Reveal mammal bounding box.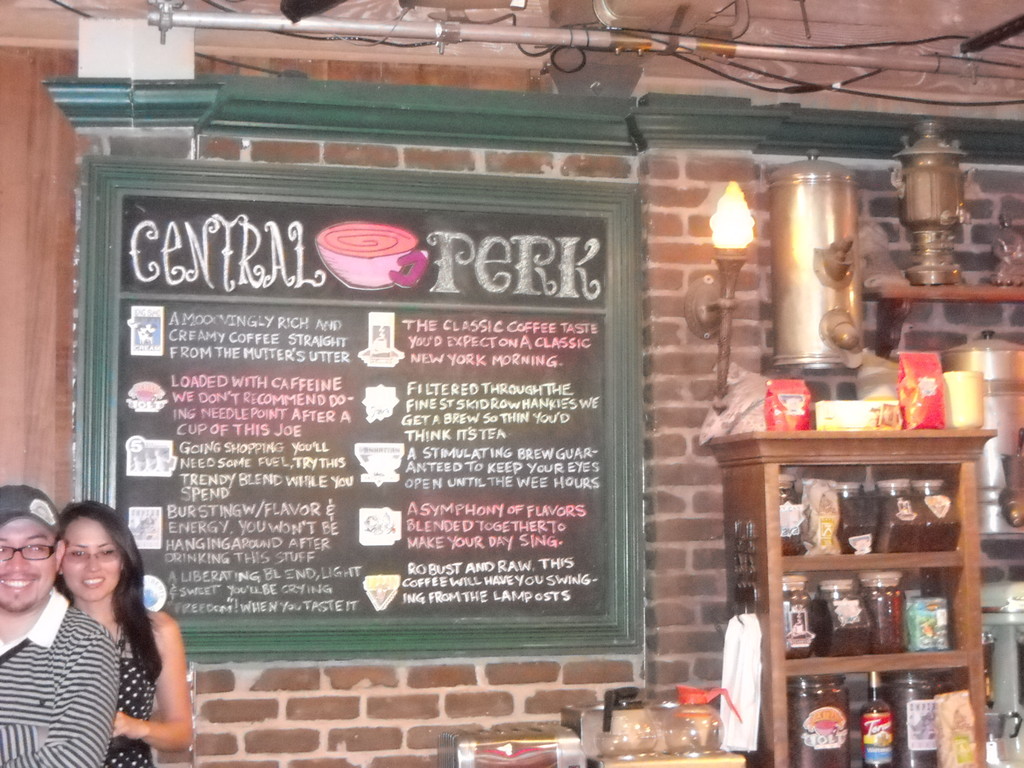
Revealed: box=[54, 502, 192, 767].
